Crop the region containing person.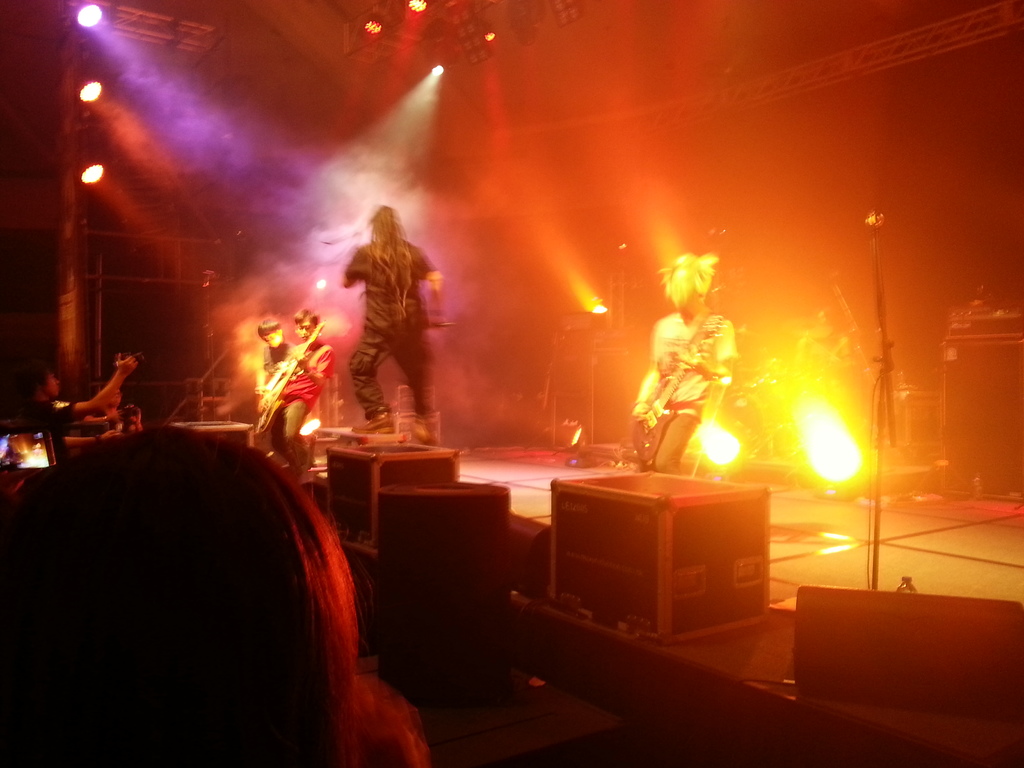
Crop region: <box>256,318,294,430</box>.
